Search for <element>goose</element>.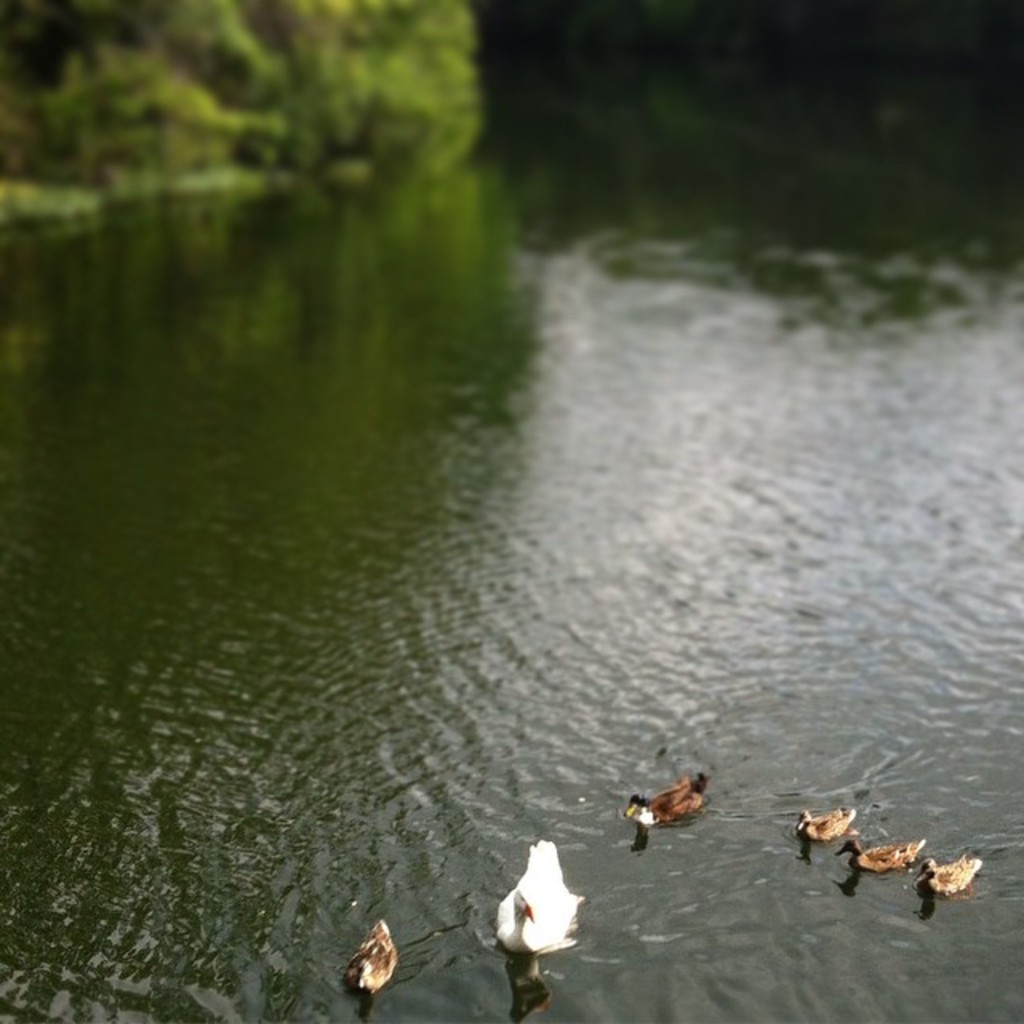
Found at (834,834,931,875).
